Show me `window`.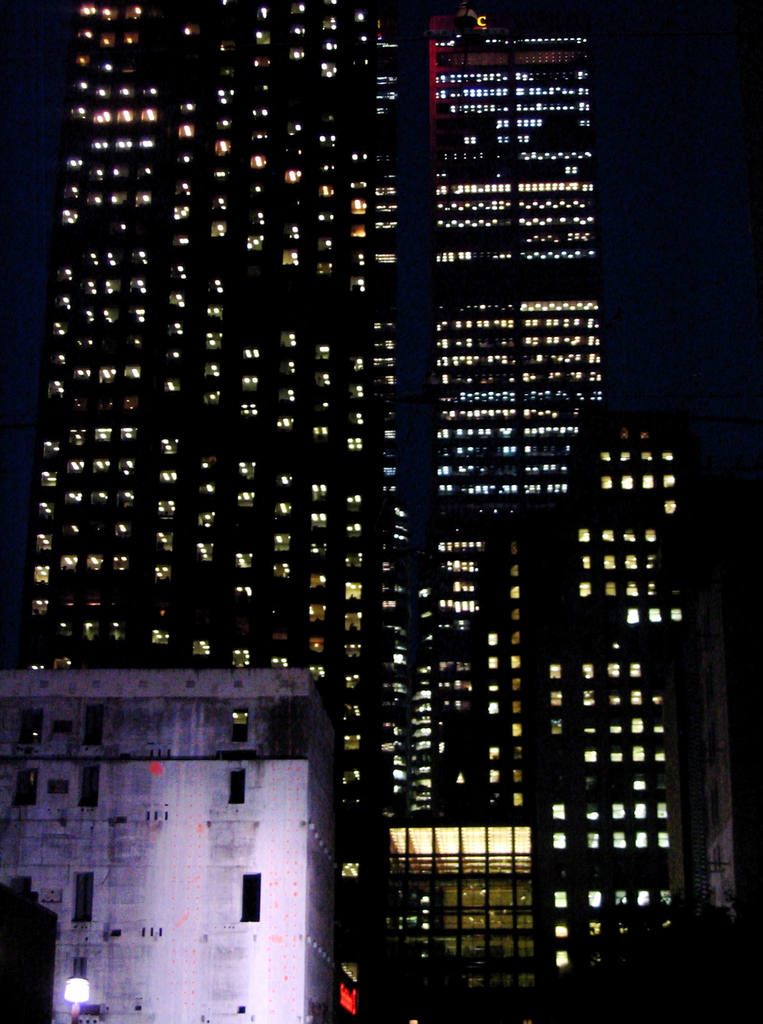
`window` is here: (74,698,113,753).
